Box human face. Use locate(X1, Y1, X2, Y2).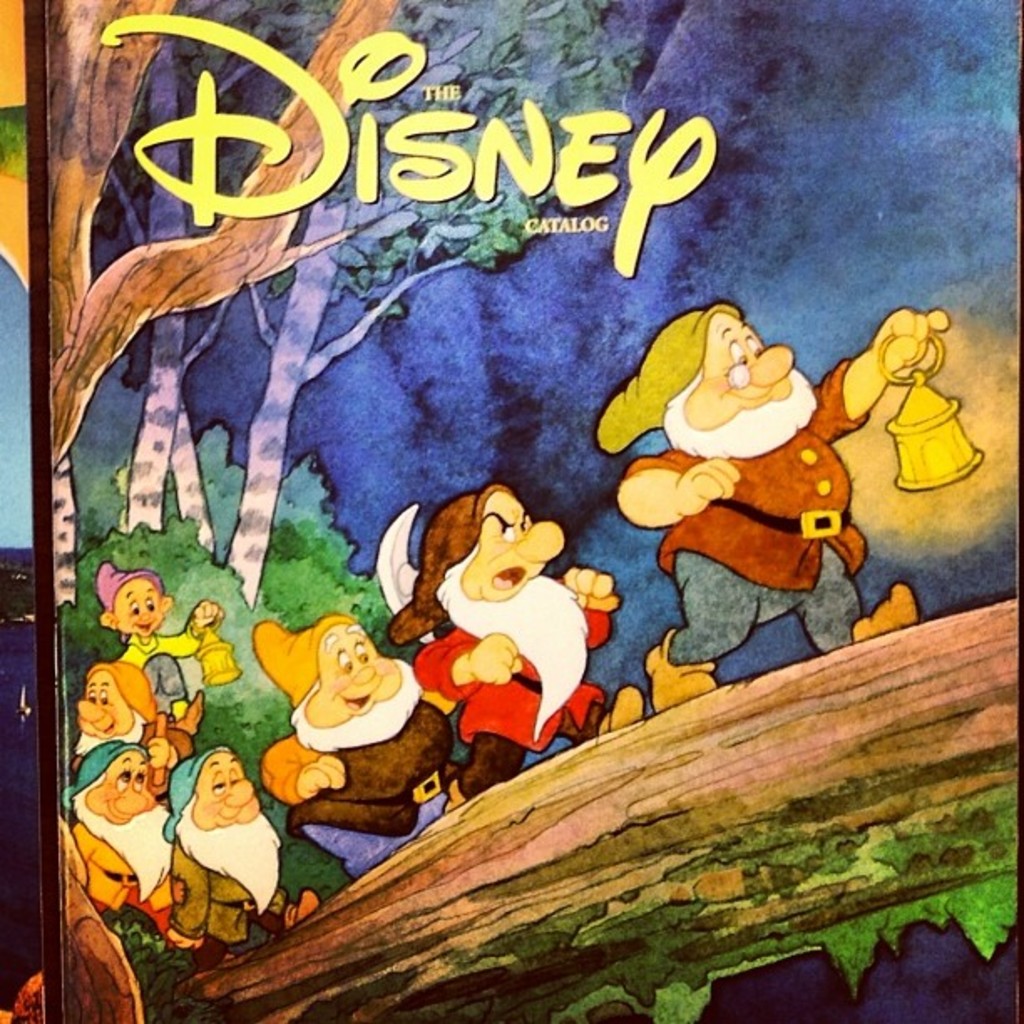
locate(119, 579, 162, 637).
